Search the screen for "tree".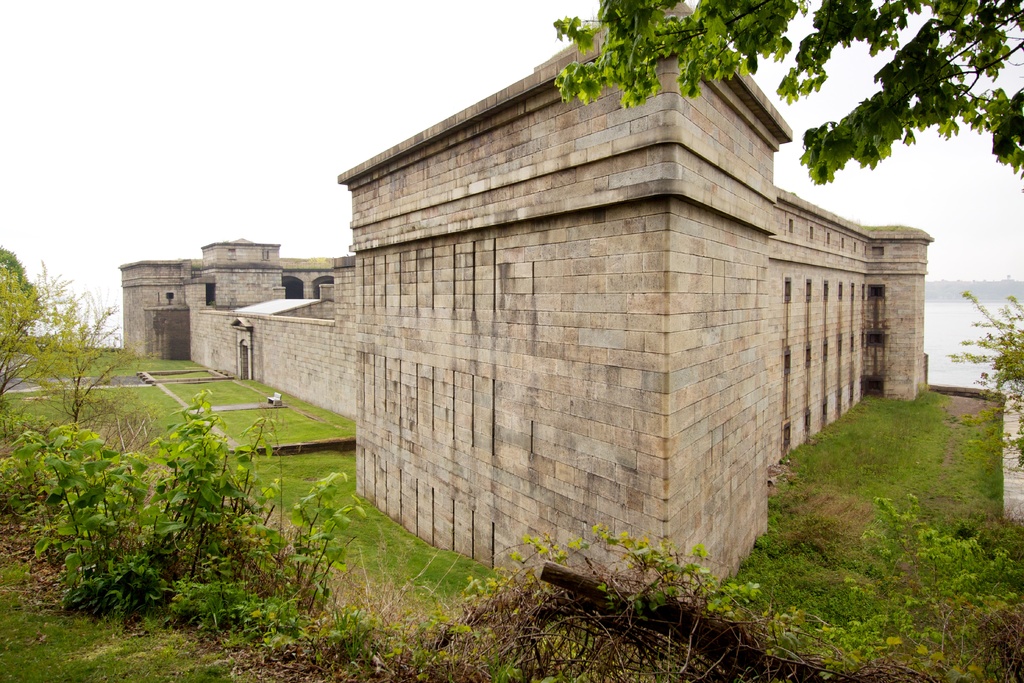
Found at <box>33,289,138,428</box>.
